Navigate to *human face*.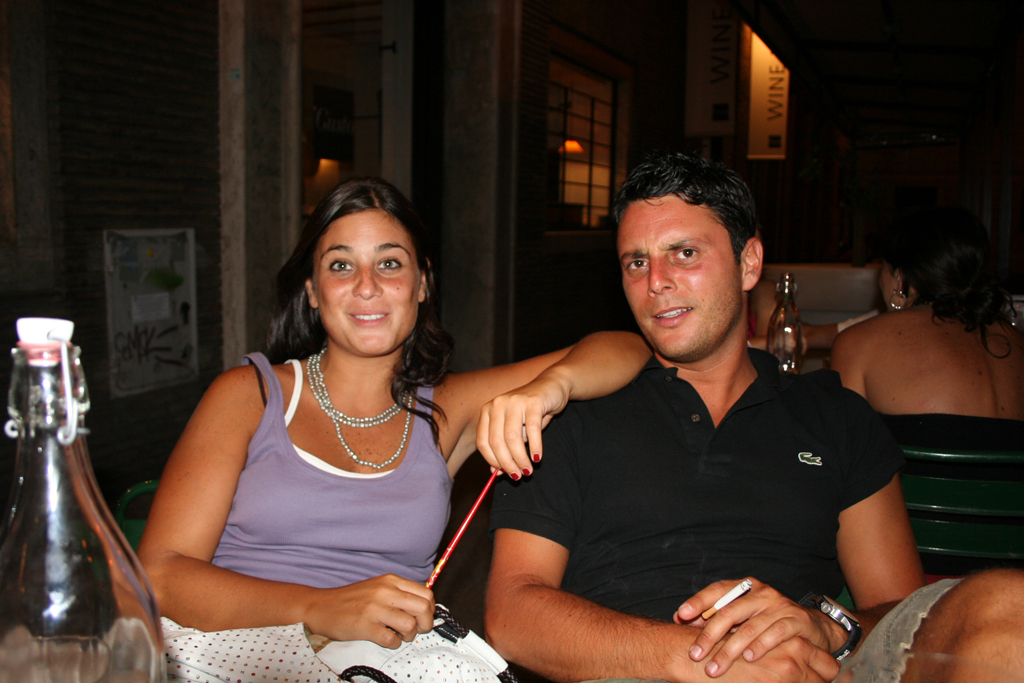
Navigation target: {"x1": 321, "y1": 214, "x2": 417, "y2": 365}.
